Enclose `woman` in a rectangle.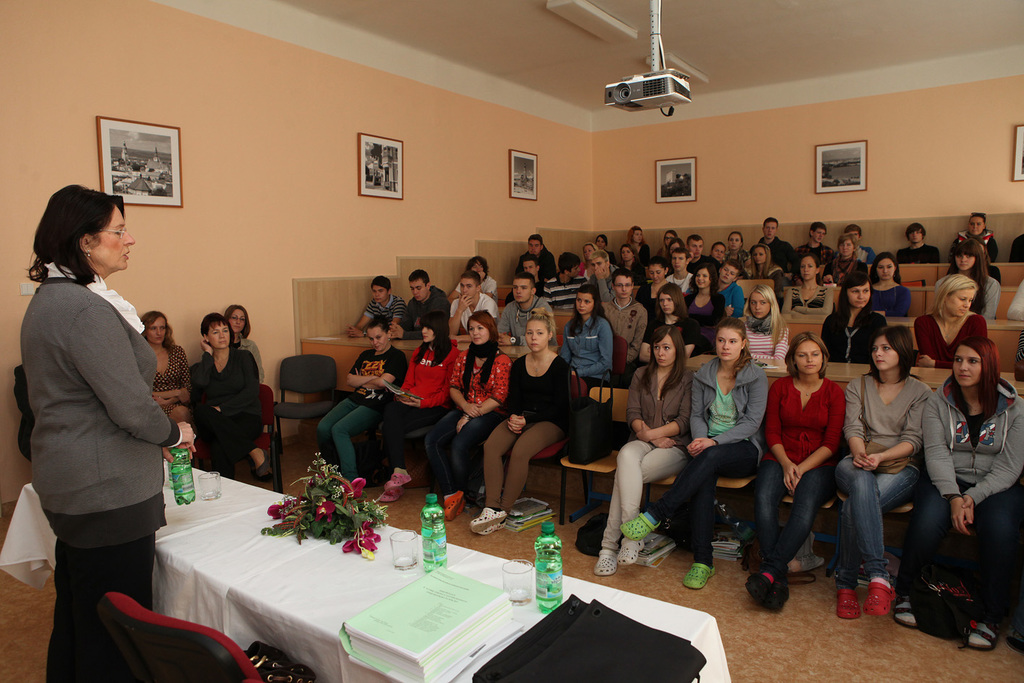
{"left": 226, "top": 302, "right": 270, "bottom": 400}.
